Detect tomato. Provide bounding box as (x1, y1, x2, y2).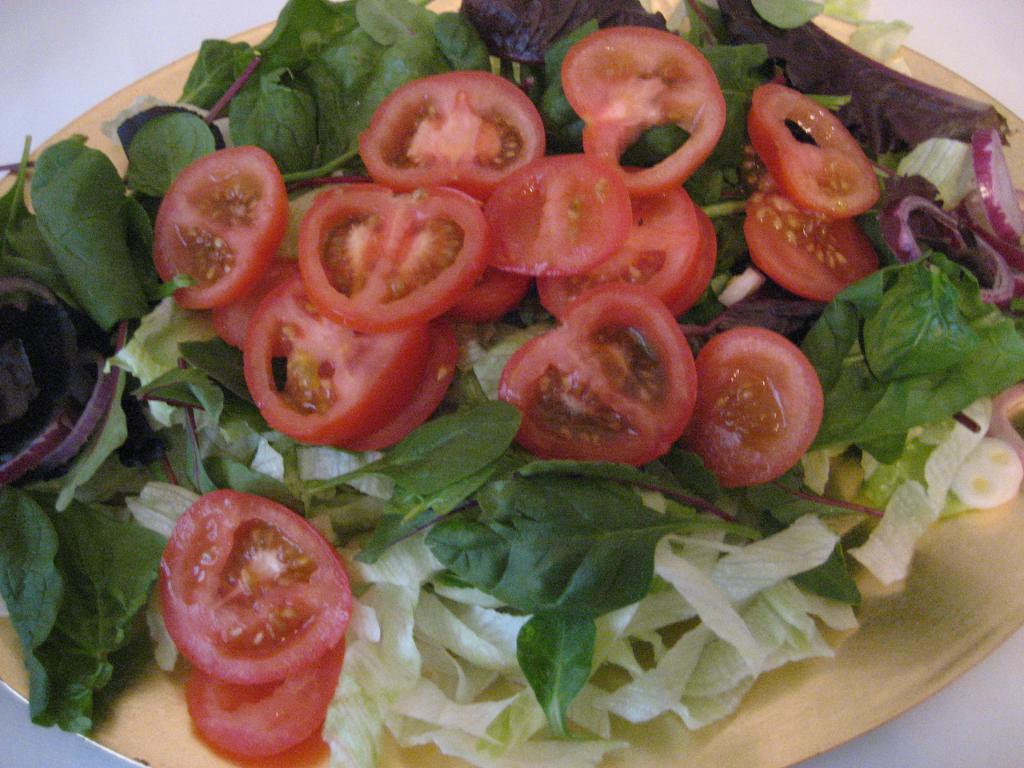
(746, 81, 877, 219).
